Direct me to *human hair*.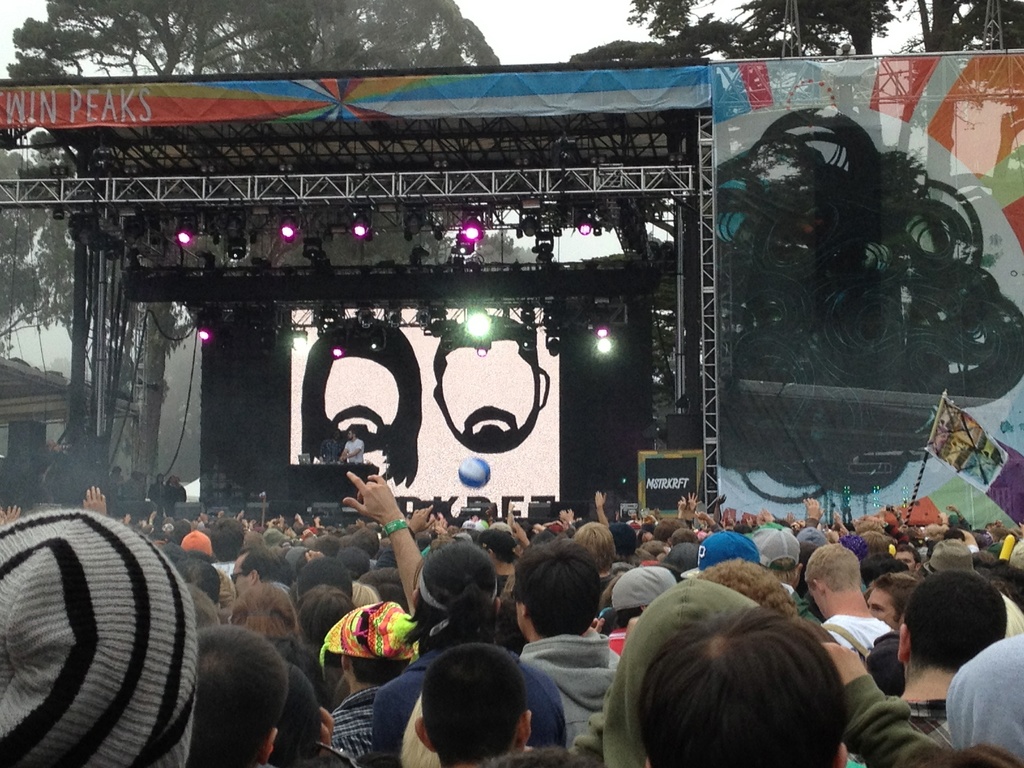
Direction: select_region(639, 609, 851, 767).
